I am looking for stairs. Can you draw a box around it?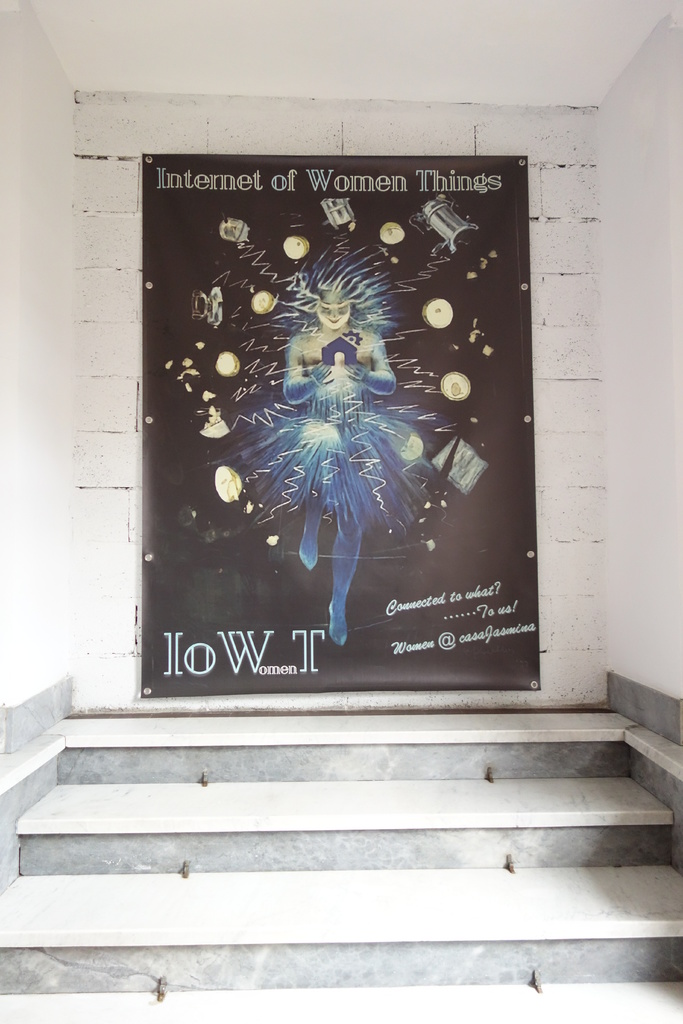
Sure, the bounding box is rect(0, 698, 682, 1023).
